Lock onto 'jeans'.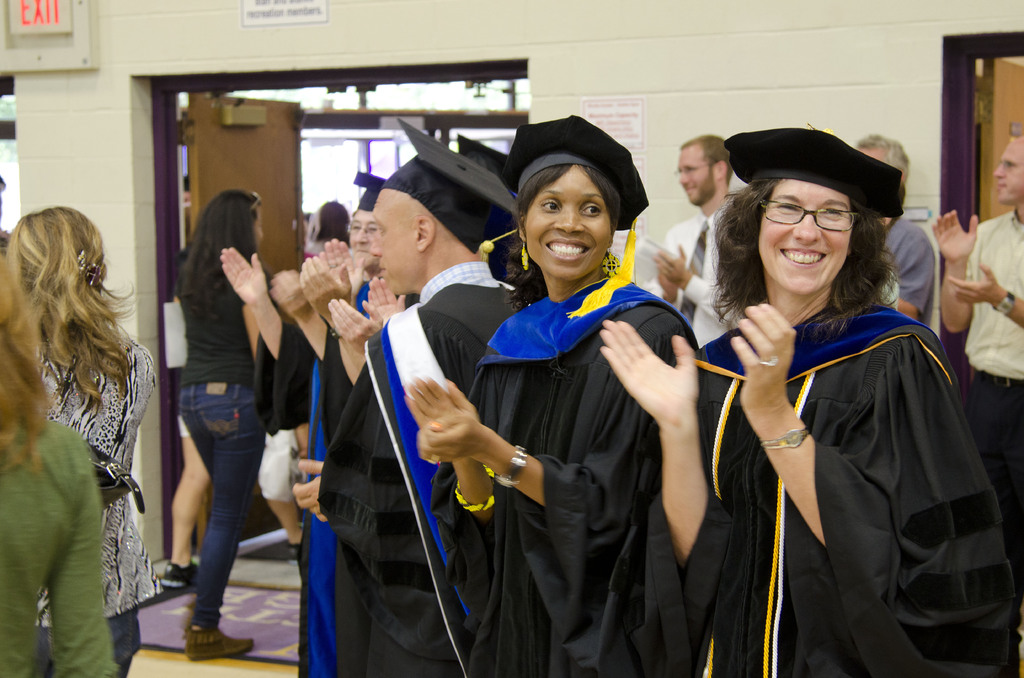
Locked: BBox(34, 599, 150, 677).
